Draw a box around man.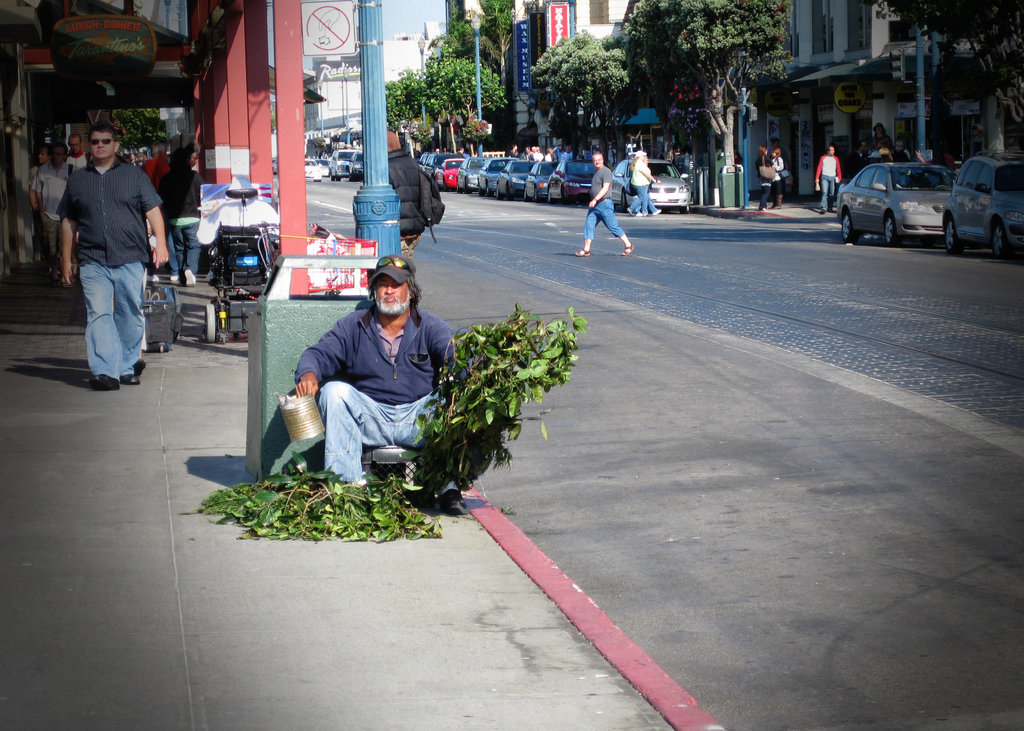
<box>457,146,465,156</box>.
